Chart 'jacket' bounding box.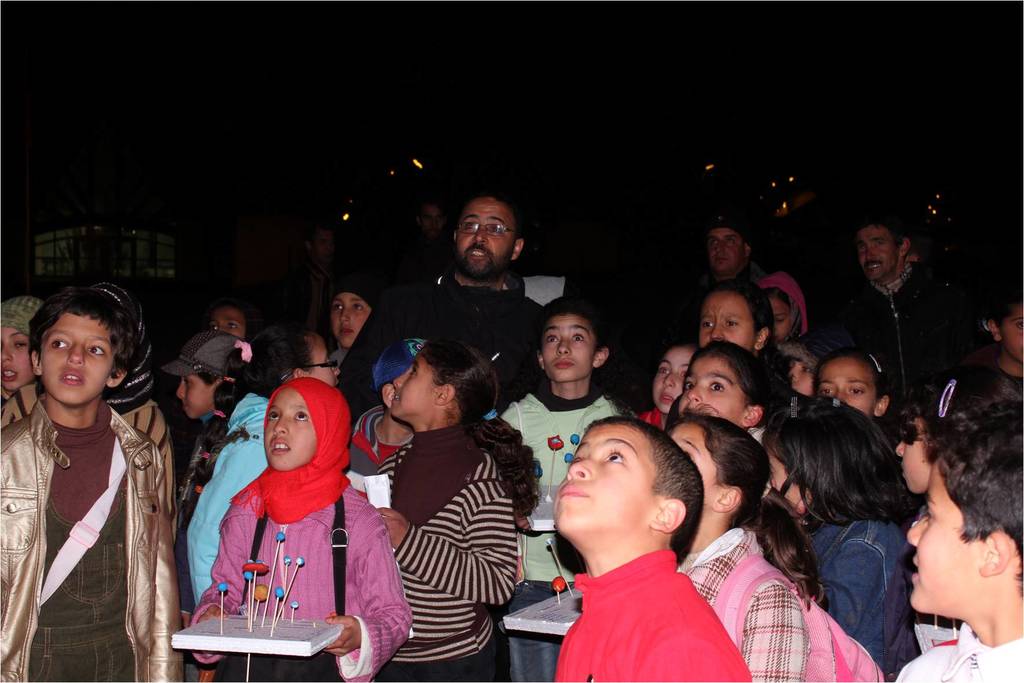
Charted: BBox(0, 391, 182, 682).
